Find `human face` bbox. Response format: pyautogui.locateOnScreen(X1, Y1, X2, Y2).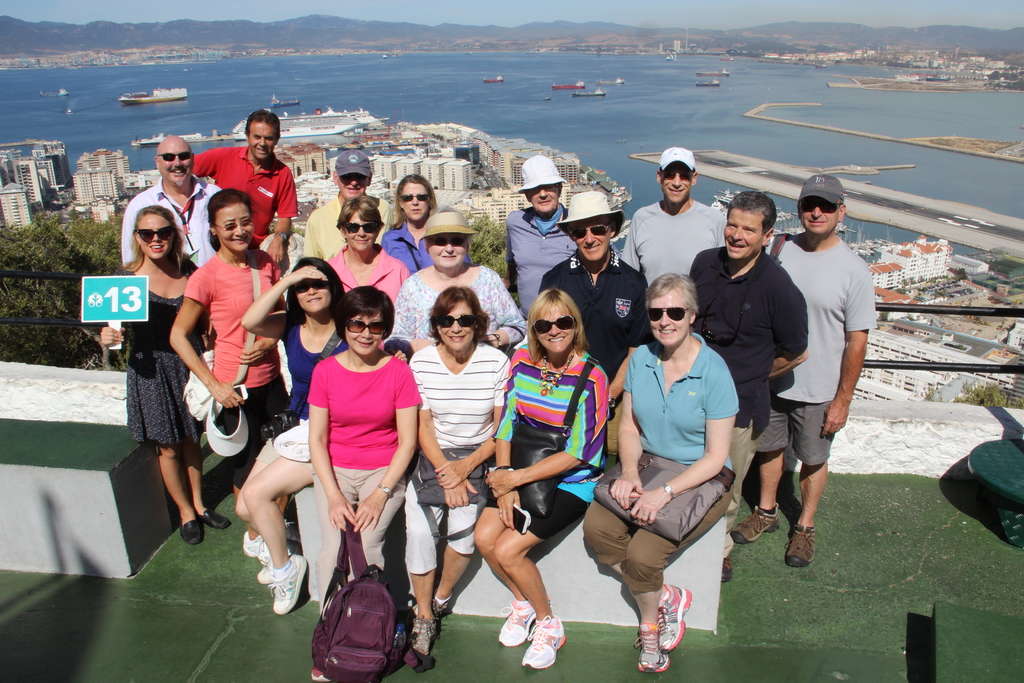
pyautogui.locateOnScreen(295, 278, 332, 317).
